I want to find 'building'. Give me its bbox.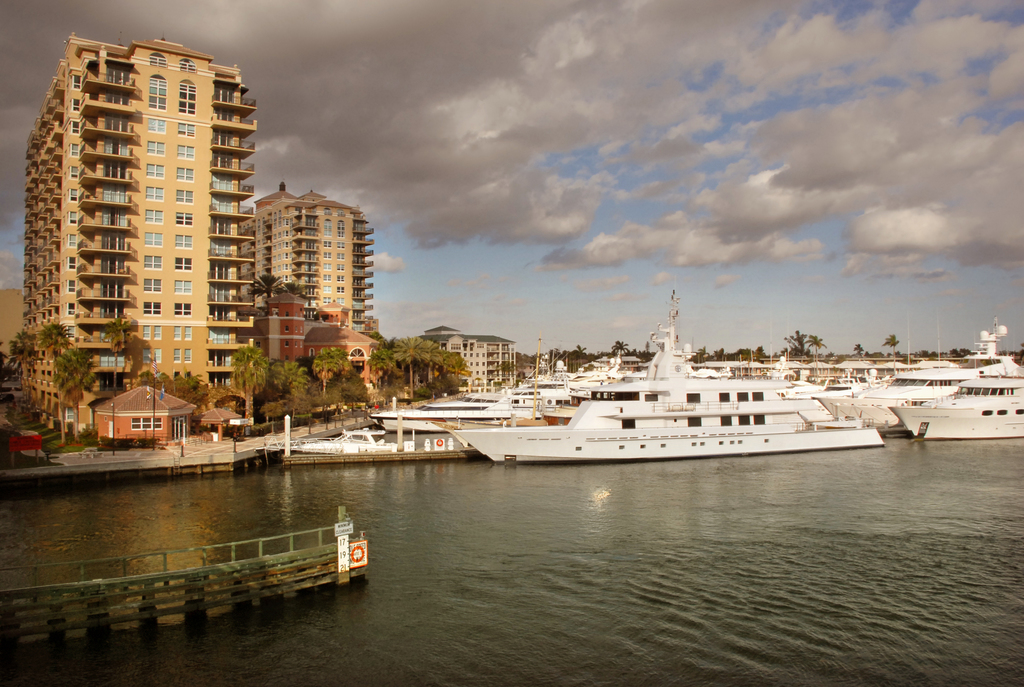
[246, 185, 371, 332].
